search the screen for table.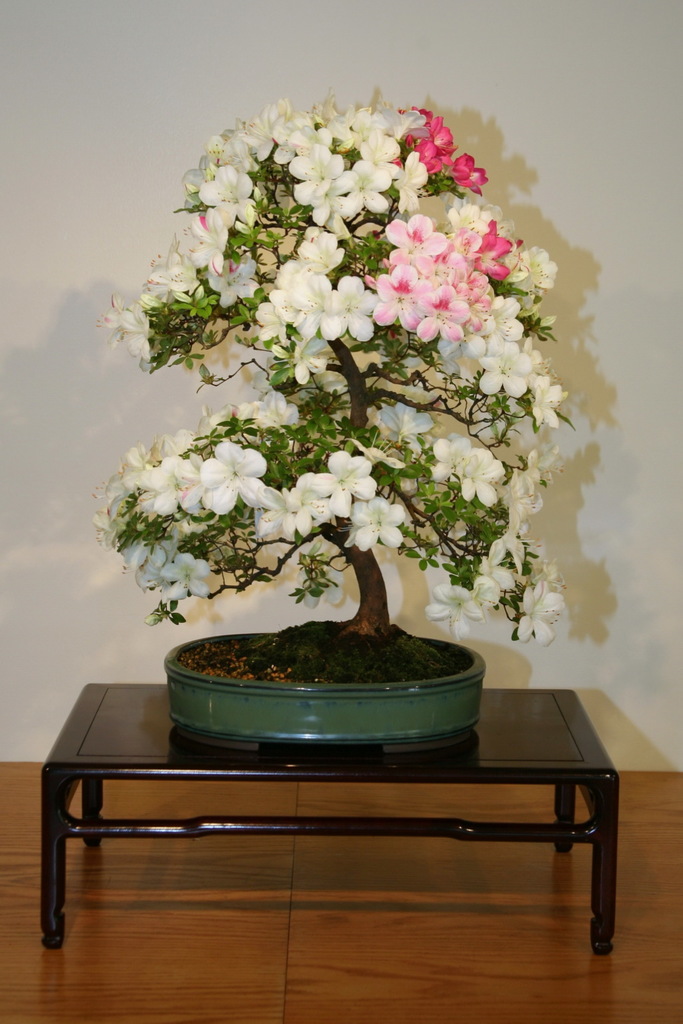
Found at 3:664:648:967.
